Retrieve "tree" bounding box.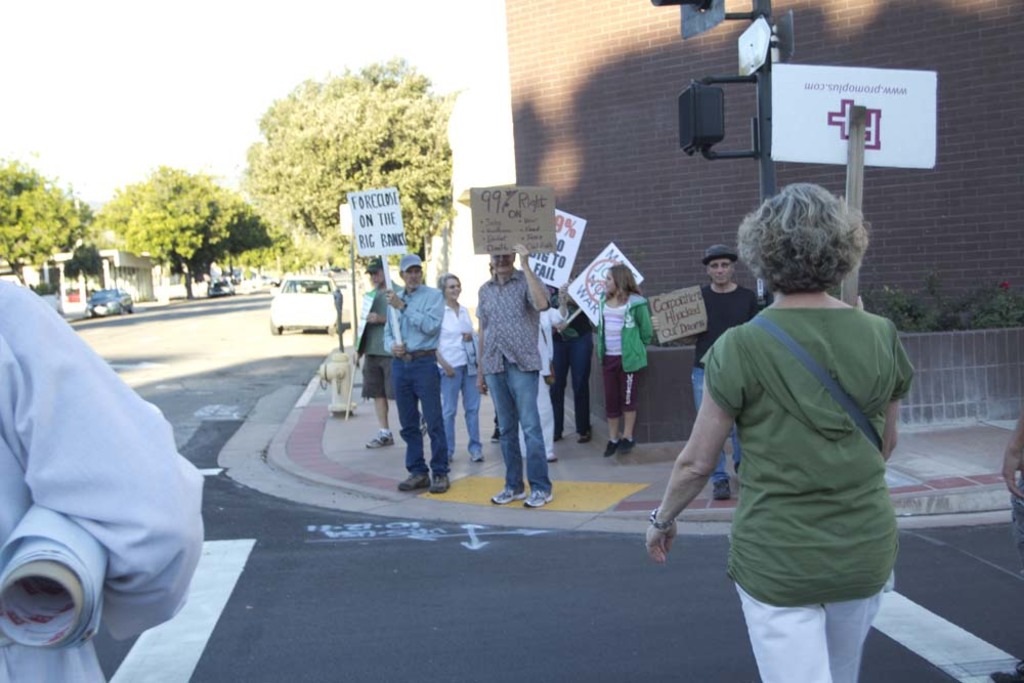
Bounding box: (0,158,96,291).
